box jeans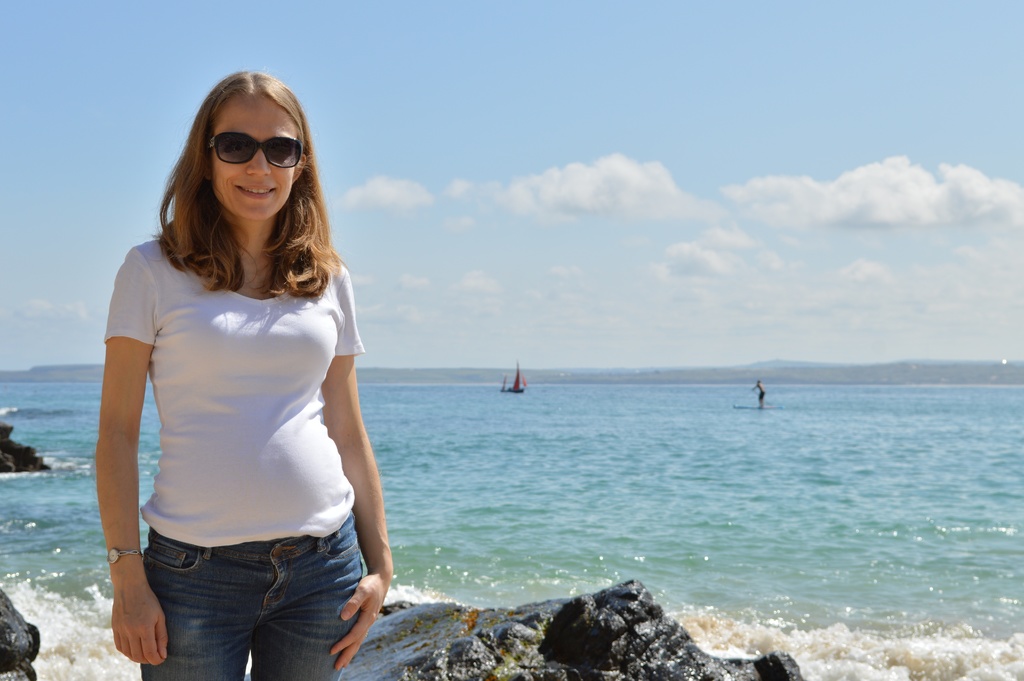
crop(127, 530, 358, 672)
